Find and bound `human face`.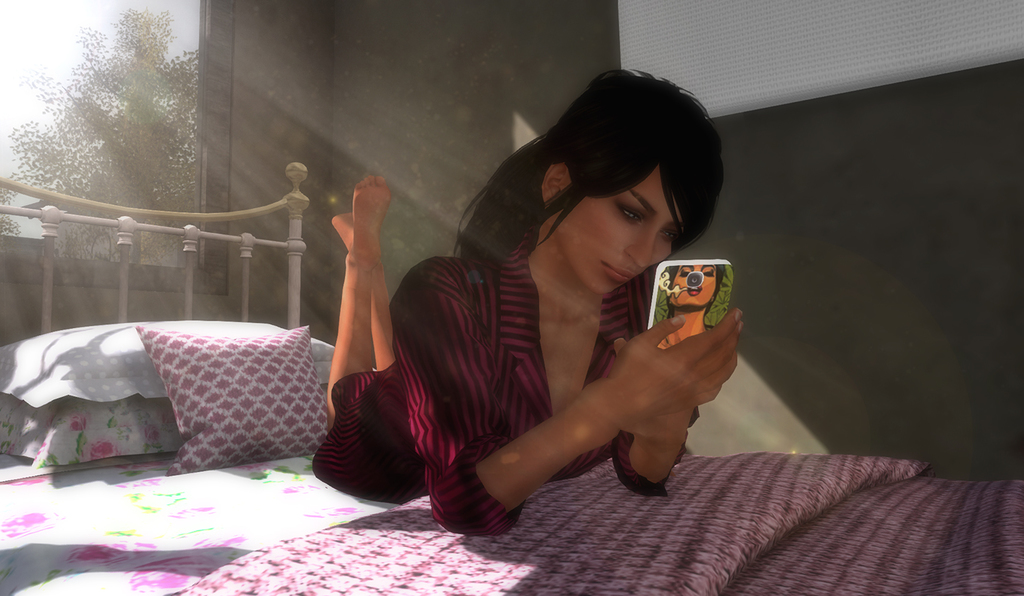
Bound: box(562, 175, 688, 296).
